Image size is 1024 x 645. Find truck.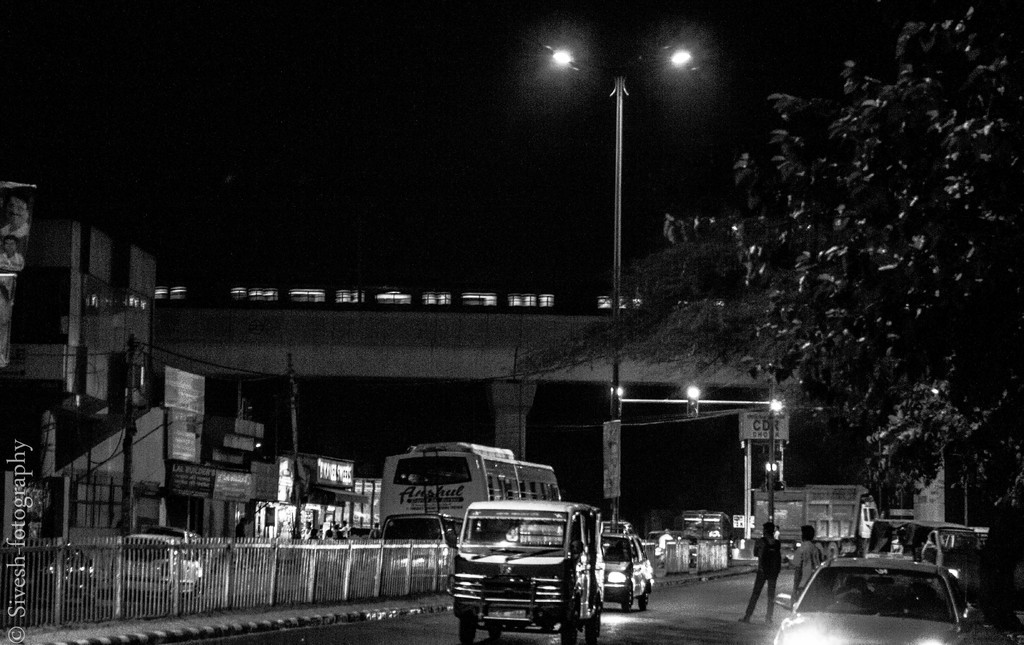
bbox=(452, 499, 636, 628).
